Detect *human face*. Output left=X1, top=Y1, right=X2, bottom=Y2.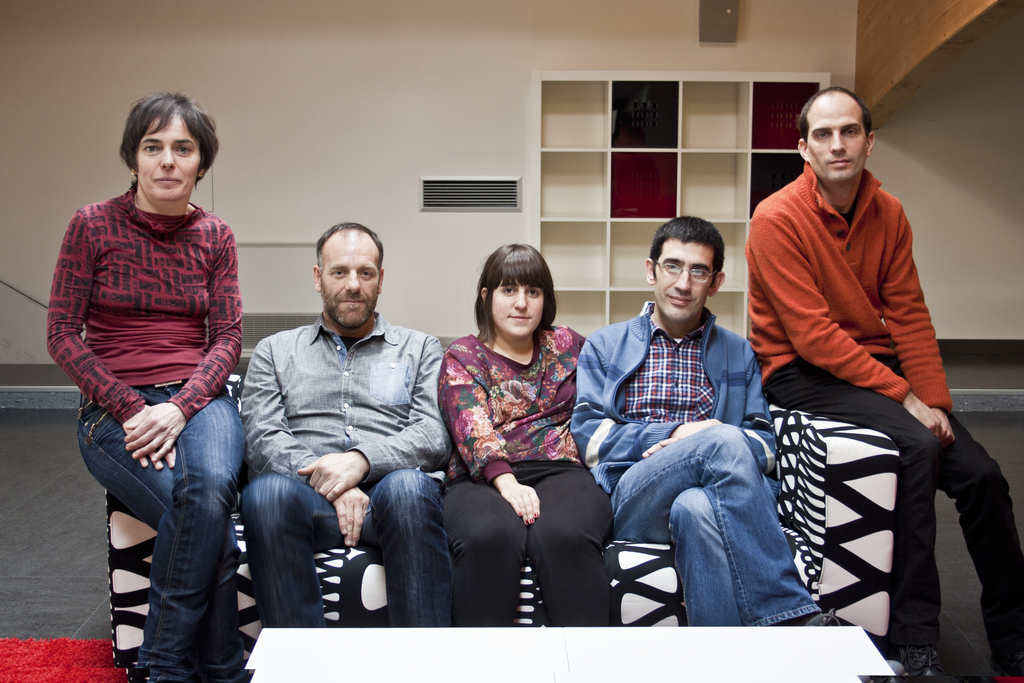
left=490, top=283, right=543, bottom=335.
